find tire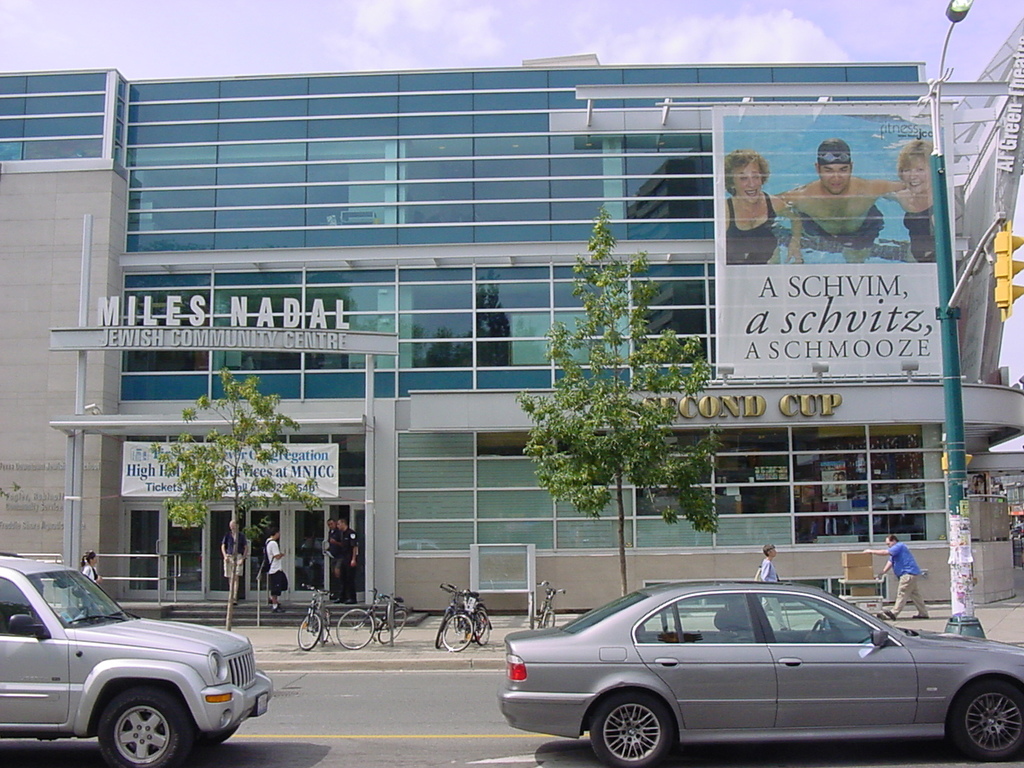
x1=103 y1=694 x2=182 y2=767
